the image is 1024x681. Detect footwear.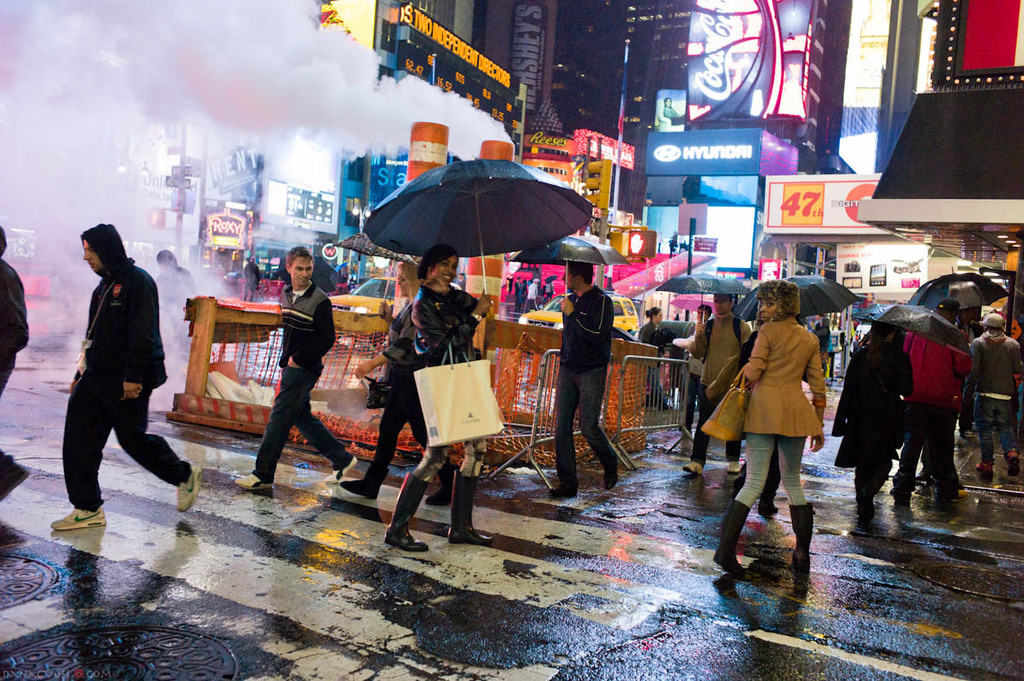
Detection: bbox(893, 454, 913, 501).
